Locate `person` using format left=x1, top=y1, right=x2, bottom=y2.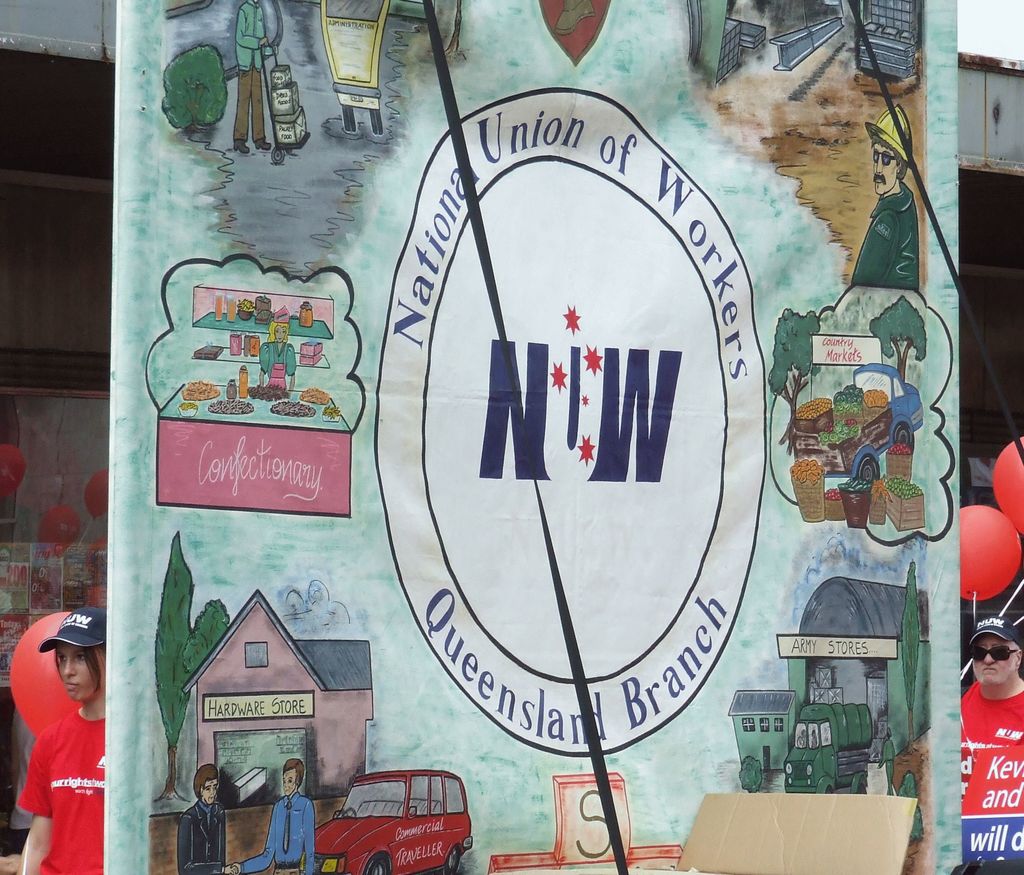
left=179, top=762, right=226, bottom=874.
